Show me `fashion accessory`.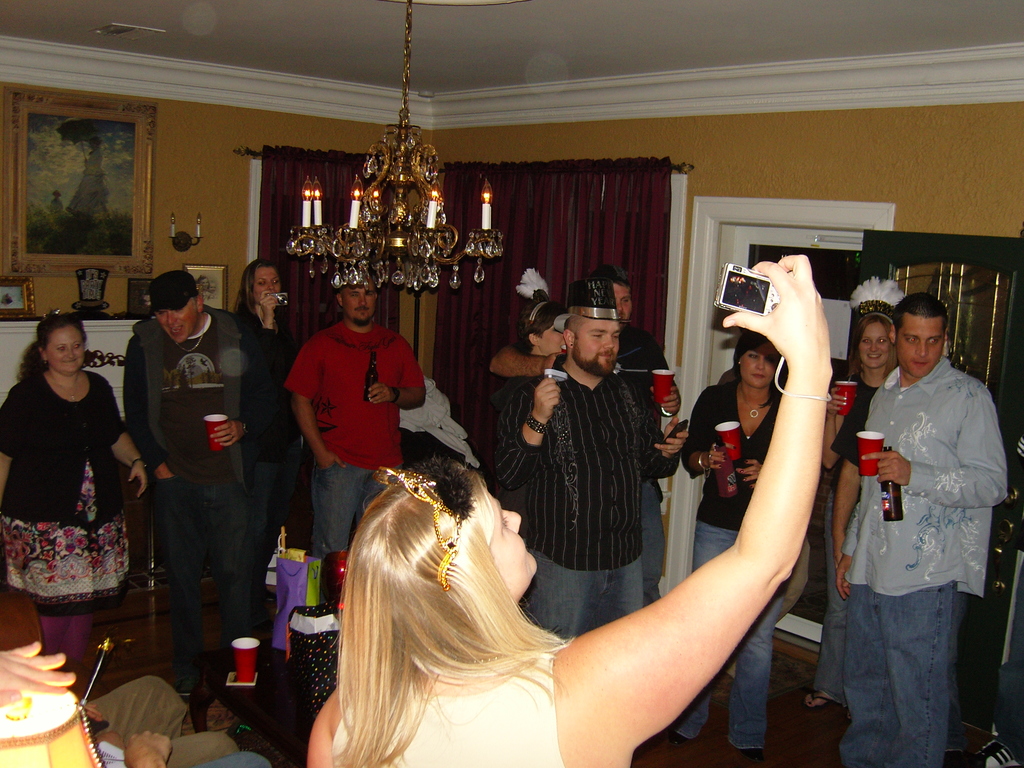
`fashion accessory` is here: (left=144, top=268, right=199, bottom=314).
